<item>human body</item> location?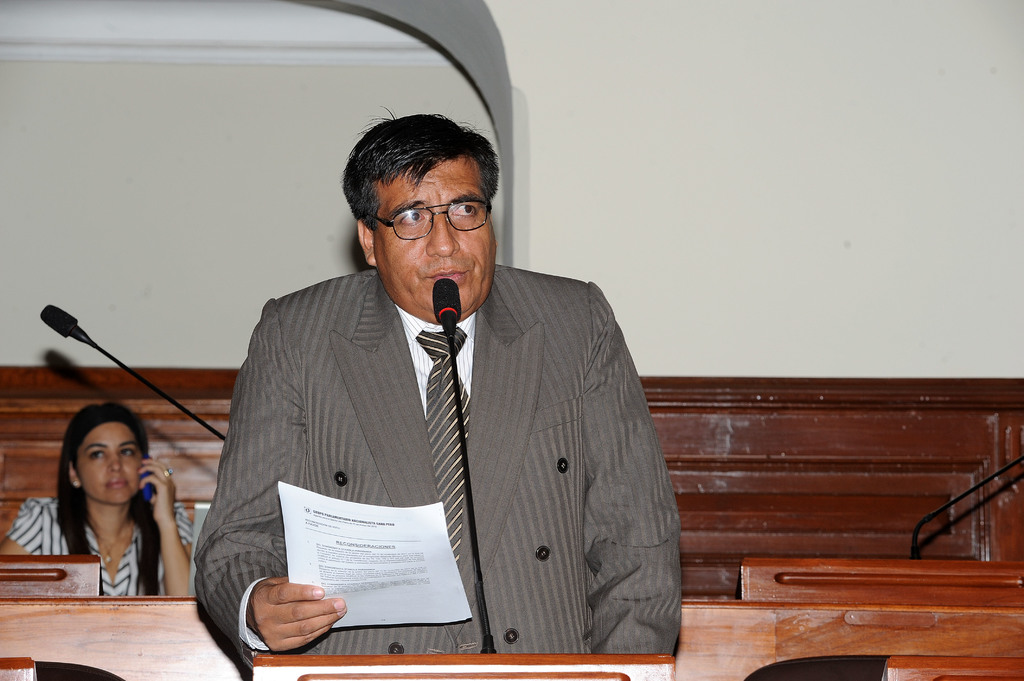
x1=191 y1=163 x2=676 y2=679
